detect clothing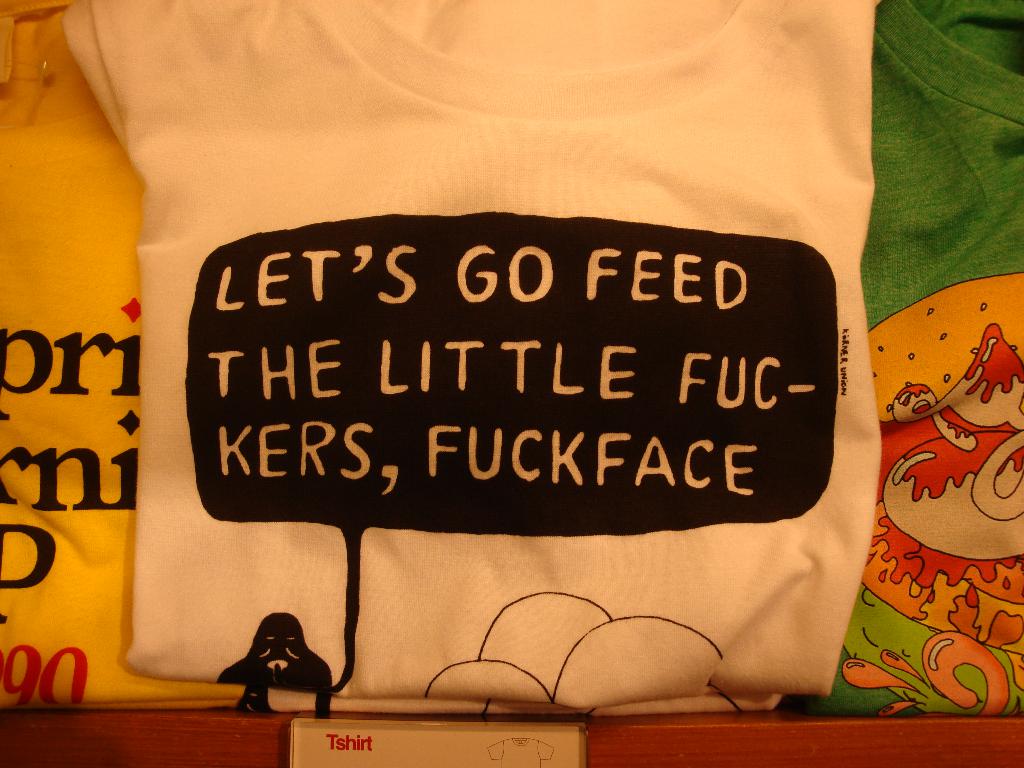
(60, 0, 884, 710)
